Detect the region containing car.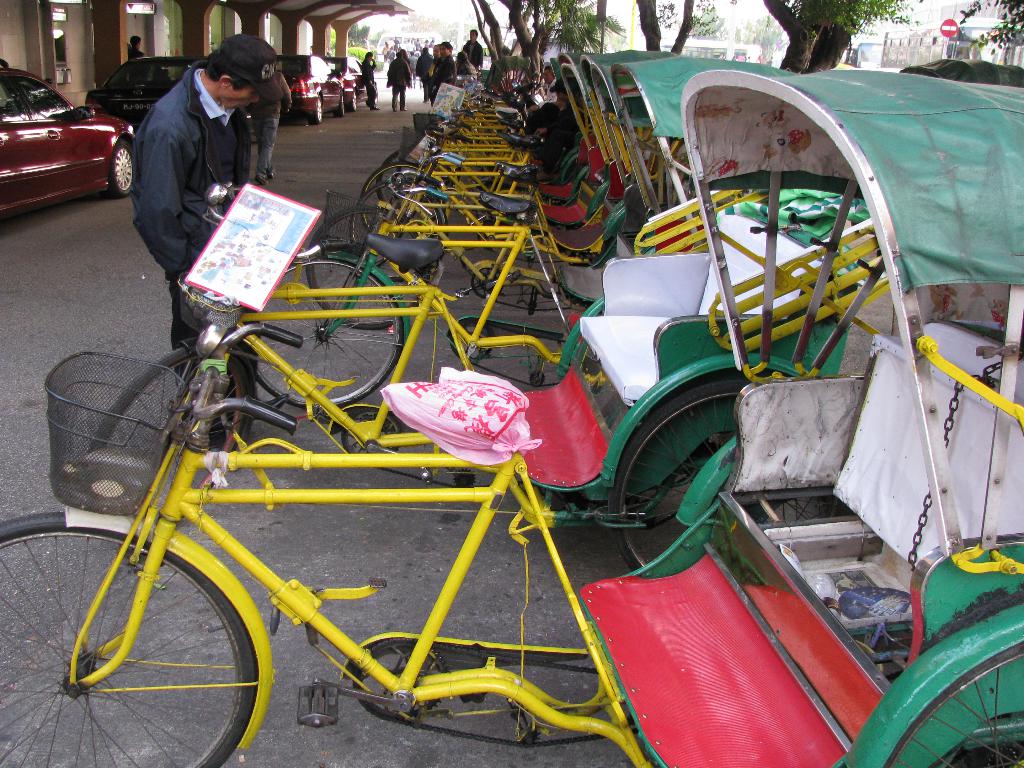
[1,68,122,204].
